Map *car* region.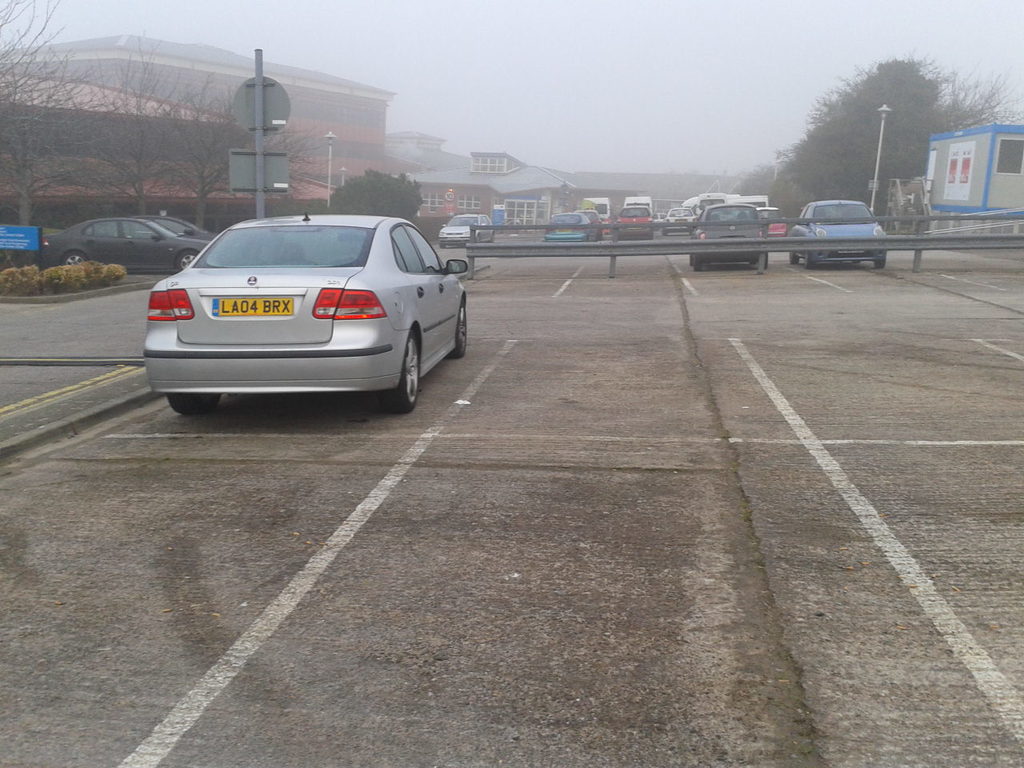
Mapped to <bbox>784, 194, 890, 274</bbox>.
